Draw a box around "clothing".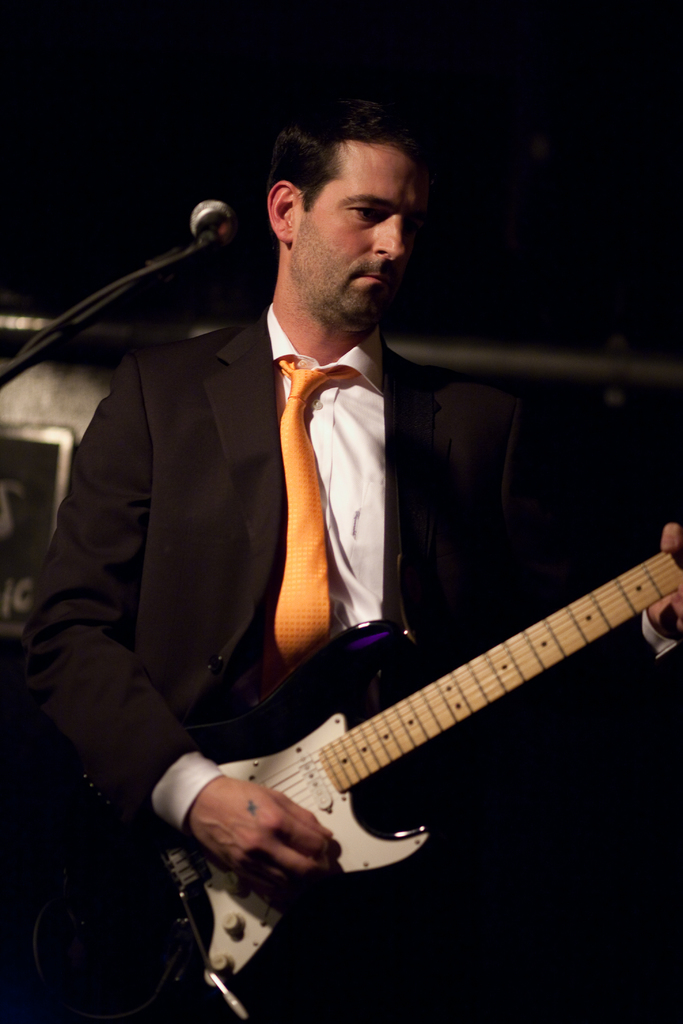
{"x1": 108, "y1": 292, "x2": 642, "y2": 956}.
